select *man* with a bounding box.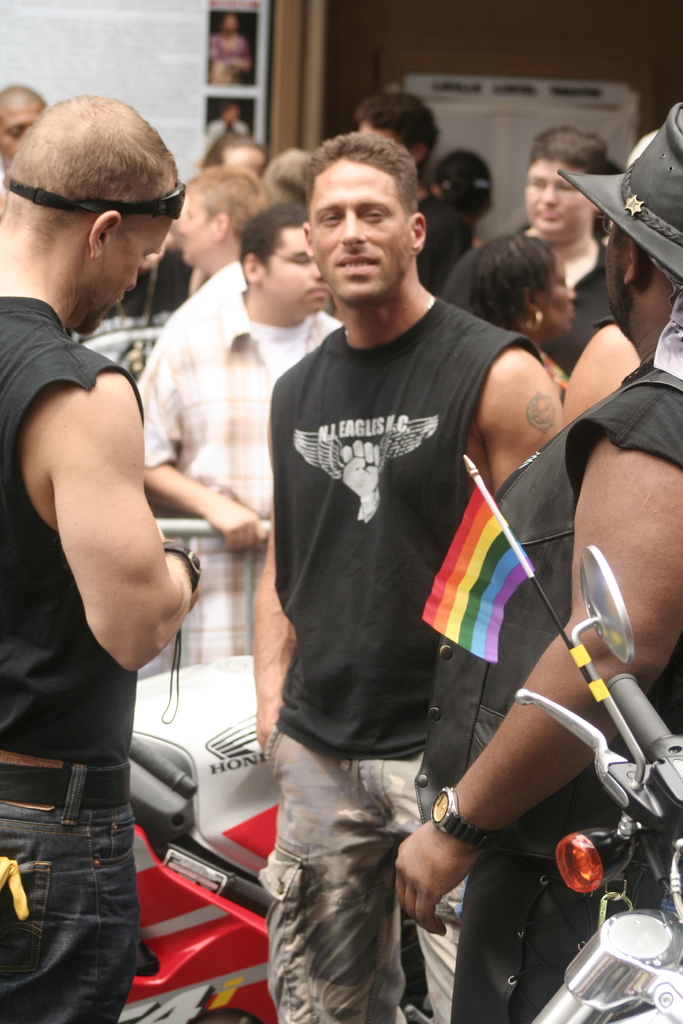
Rect(137, 209, 346, 669).
